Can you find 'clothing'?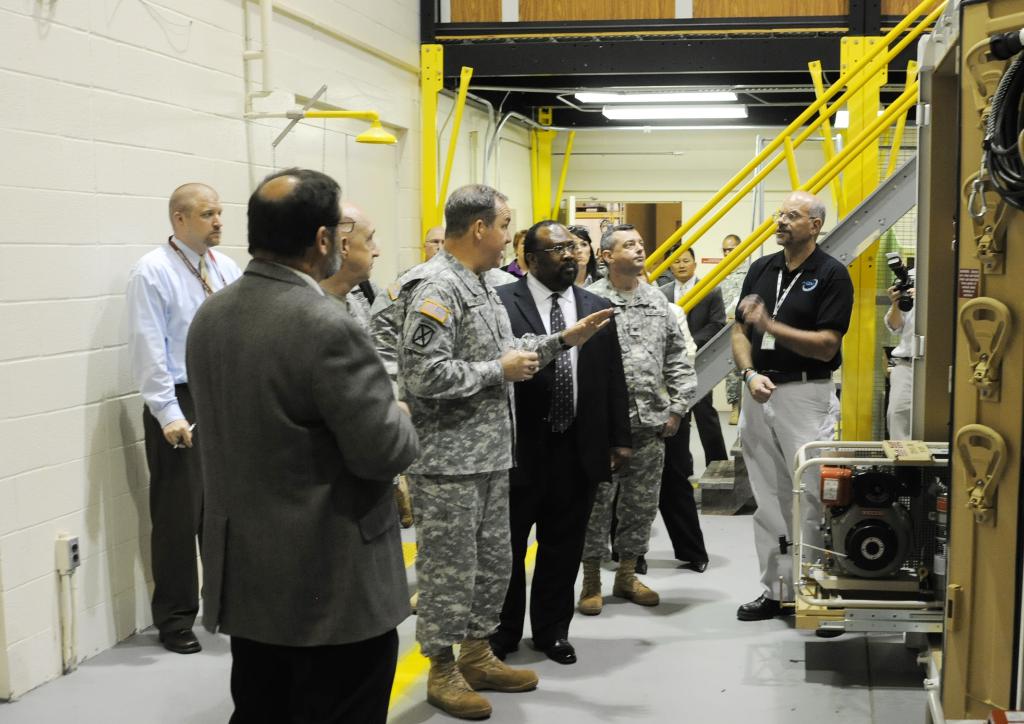
Yes, bounding box: left=140, top=231, right=248, bottom=643.
